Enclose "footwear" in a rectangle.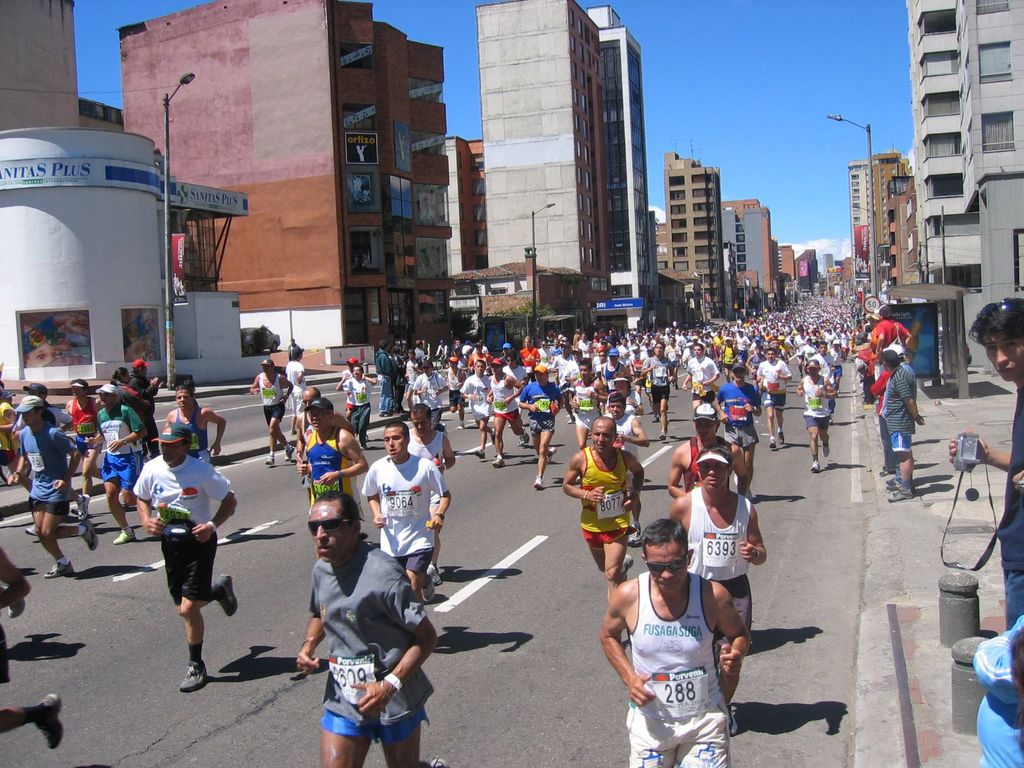
{"x1": 822, "y1": 442, "x2": 831, "y2": 456}.
